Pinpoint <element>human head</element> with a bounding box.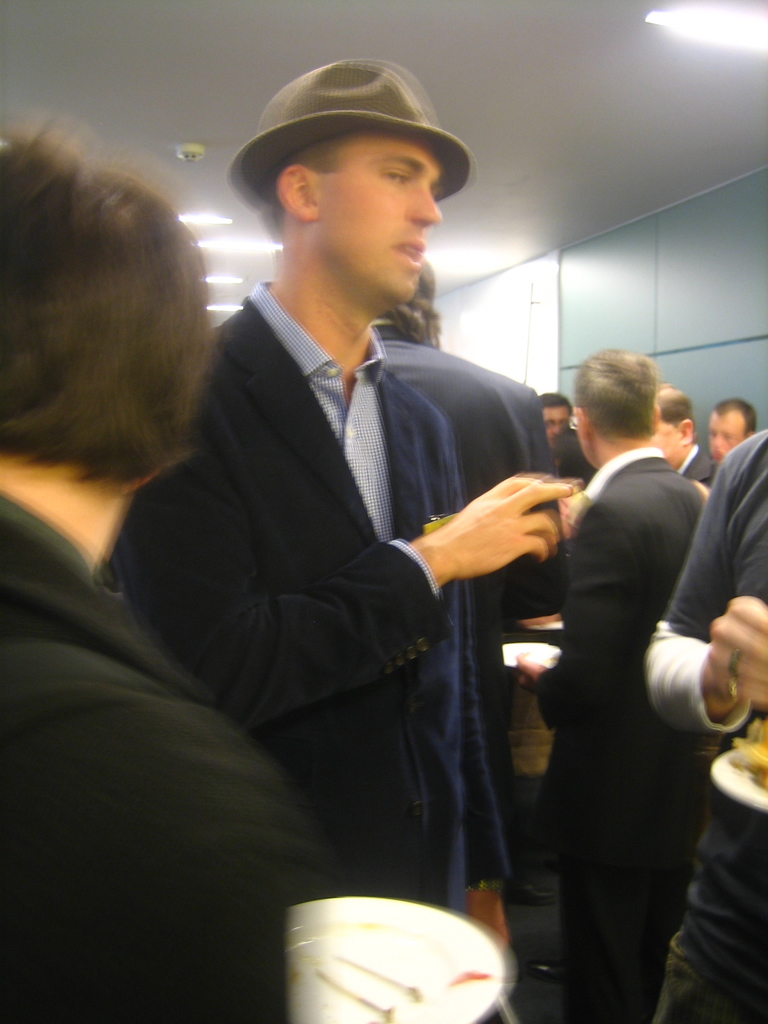
660, 380, 693, 464.
